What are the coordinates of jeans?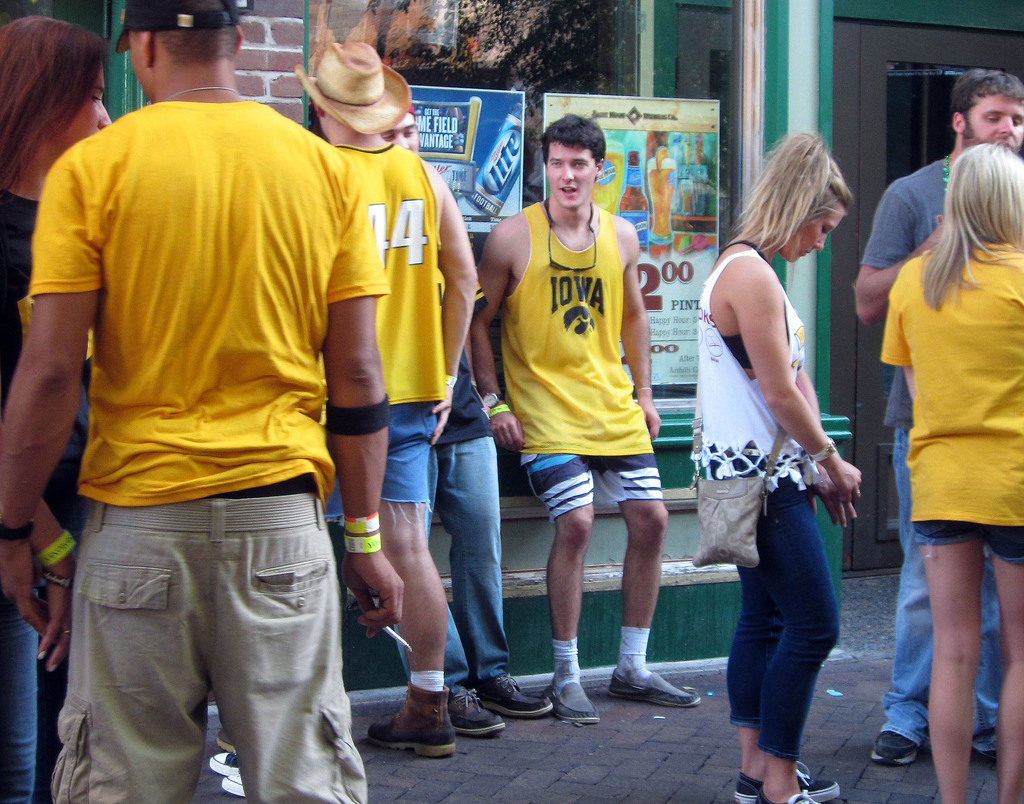
x1=0 y1=595 x2=37 y2=803.
